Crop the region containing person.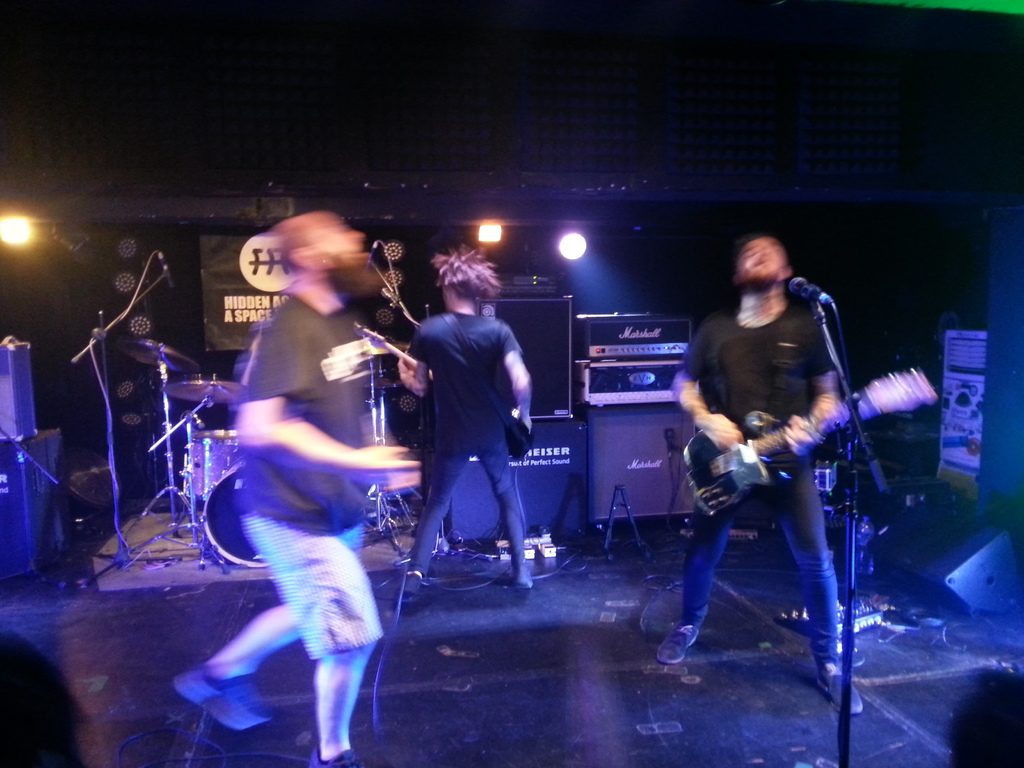
Crop region: (0,630,94,767).
